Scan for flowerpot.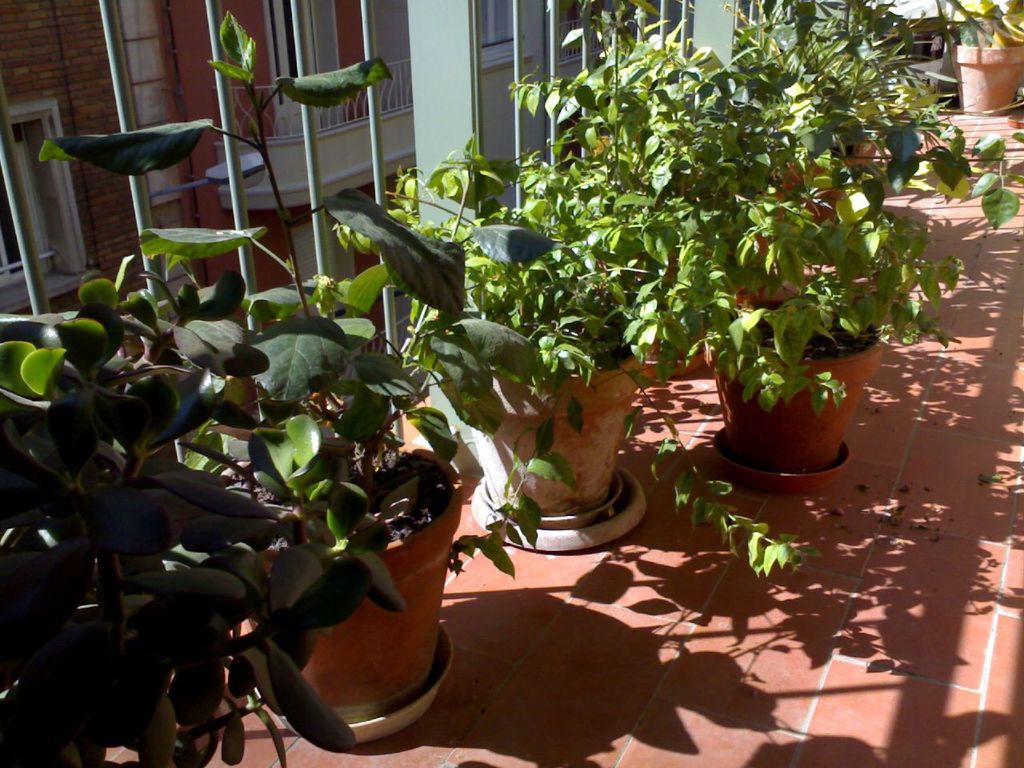
Scan result: (699, 301, 882, 487).
